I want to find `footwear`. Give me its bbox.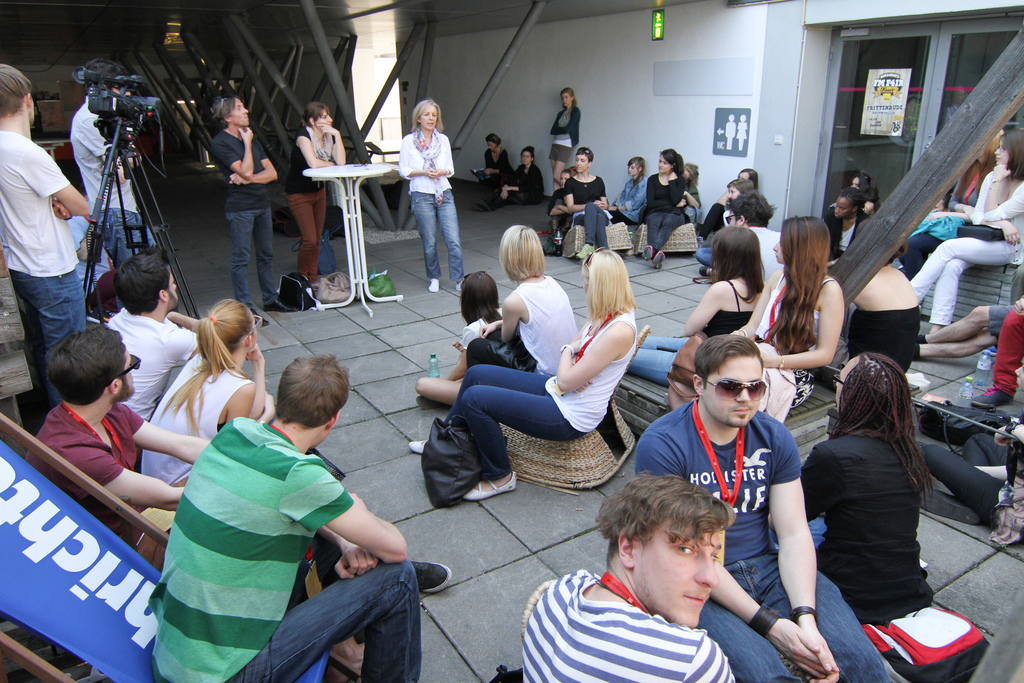
643, 247, 655, 258.
